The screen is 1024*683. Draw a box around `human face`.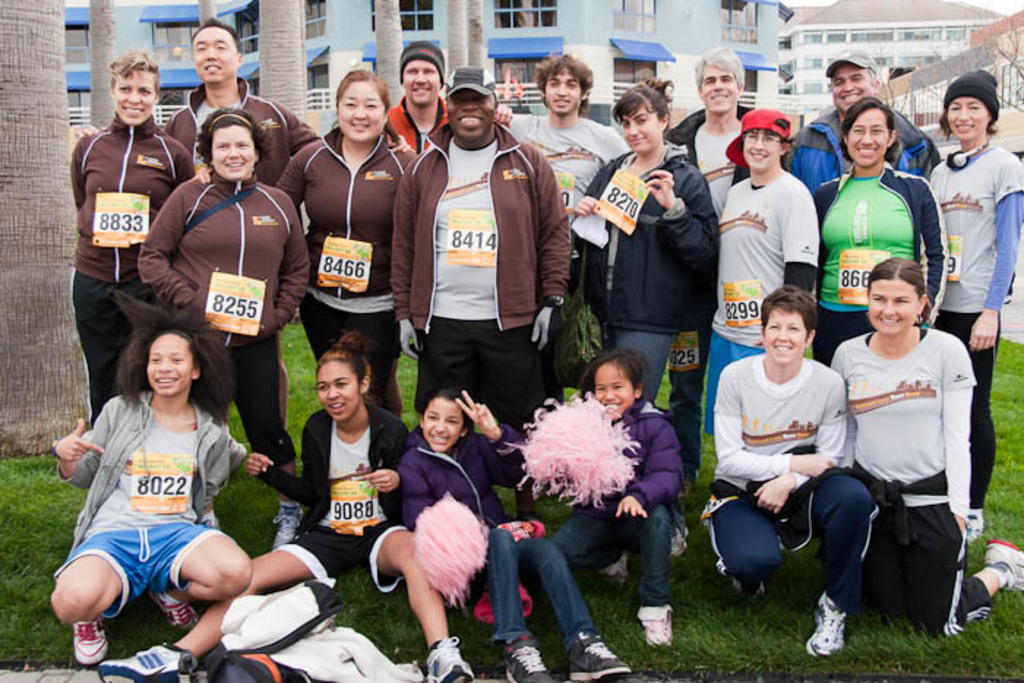
bbox=(211, 124, 255, 178).
